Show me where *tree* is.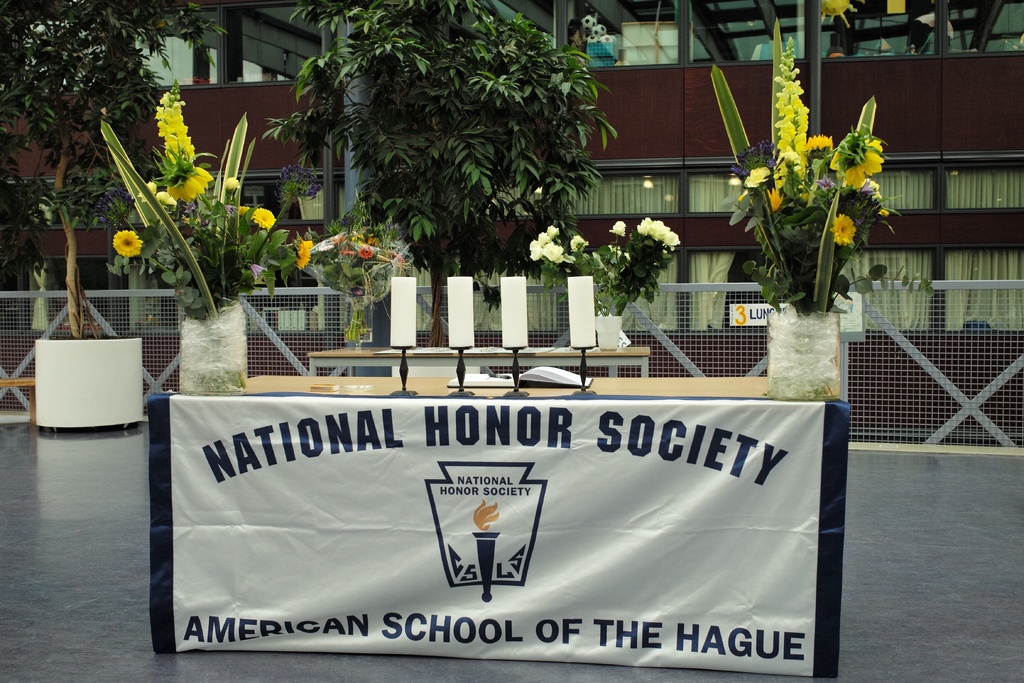
*tree* is at x1=257 y1=0 x2=621 y2=348.
